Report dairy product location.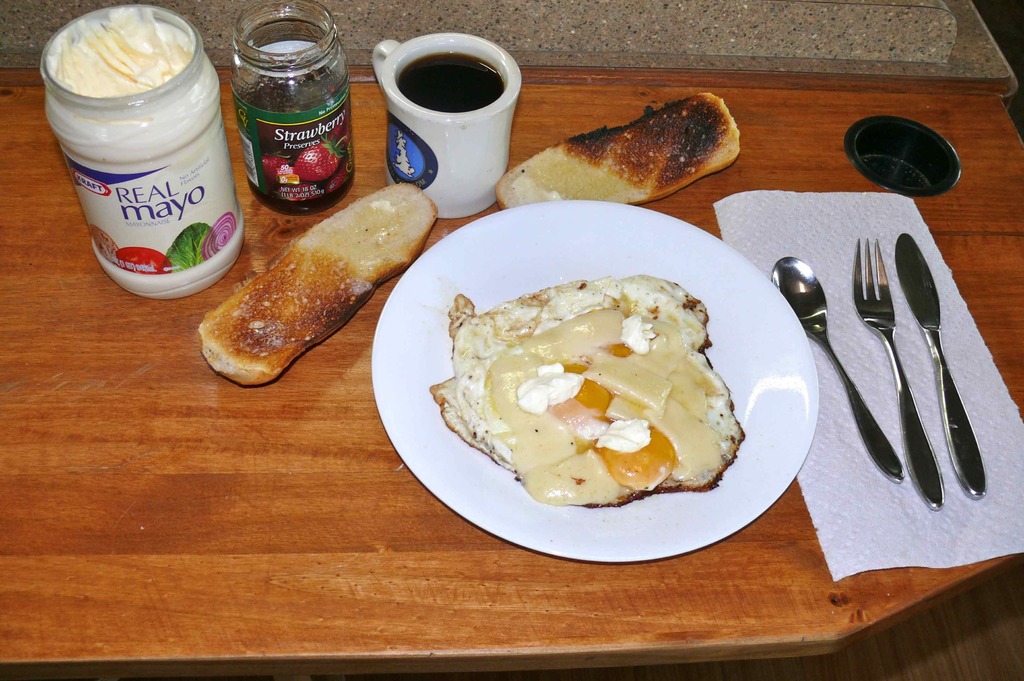
Report: region(492, 310, 749, 499).
